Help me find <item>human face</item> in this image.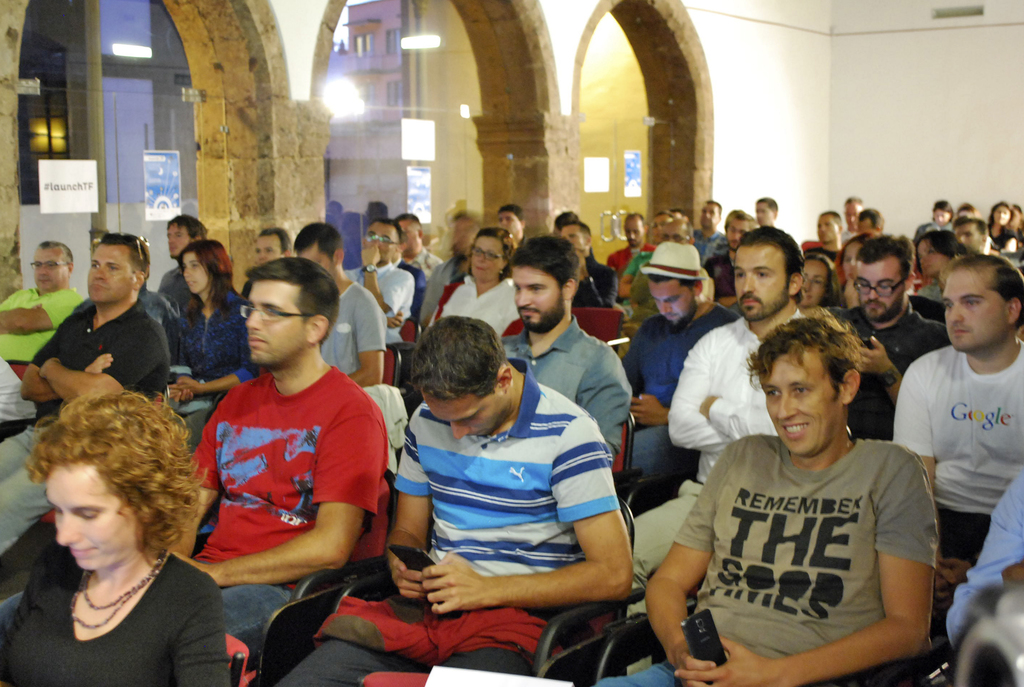
Found it: locate(33, 248, 68, 291).
